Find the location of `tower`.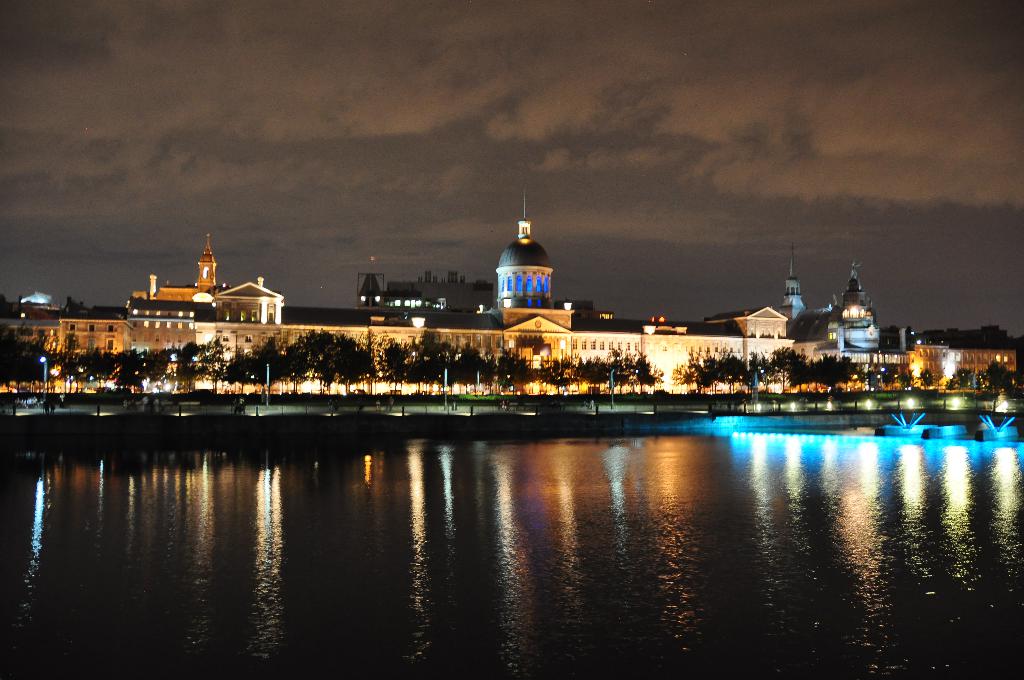
Location: 495 182 552 322.
